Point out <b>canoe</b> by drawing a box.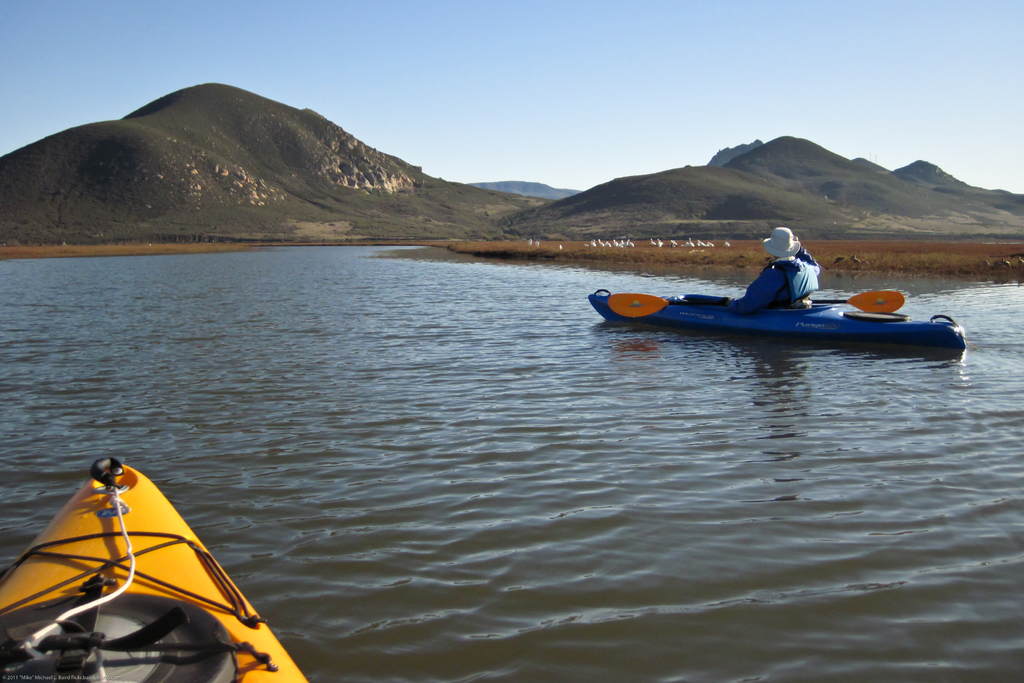
[590, 287, 968, 357].
